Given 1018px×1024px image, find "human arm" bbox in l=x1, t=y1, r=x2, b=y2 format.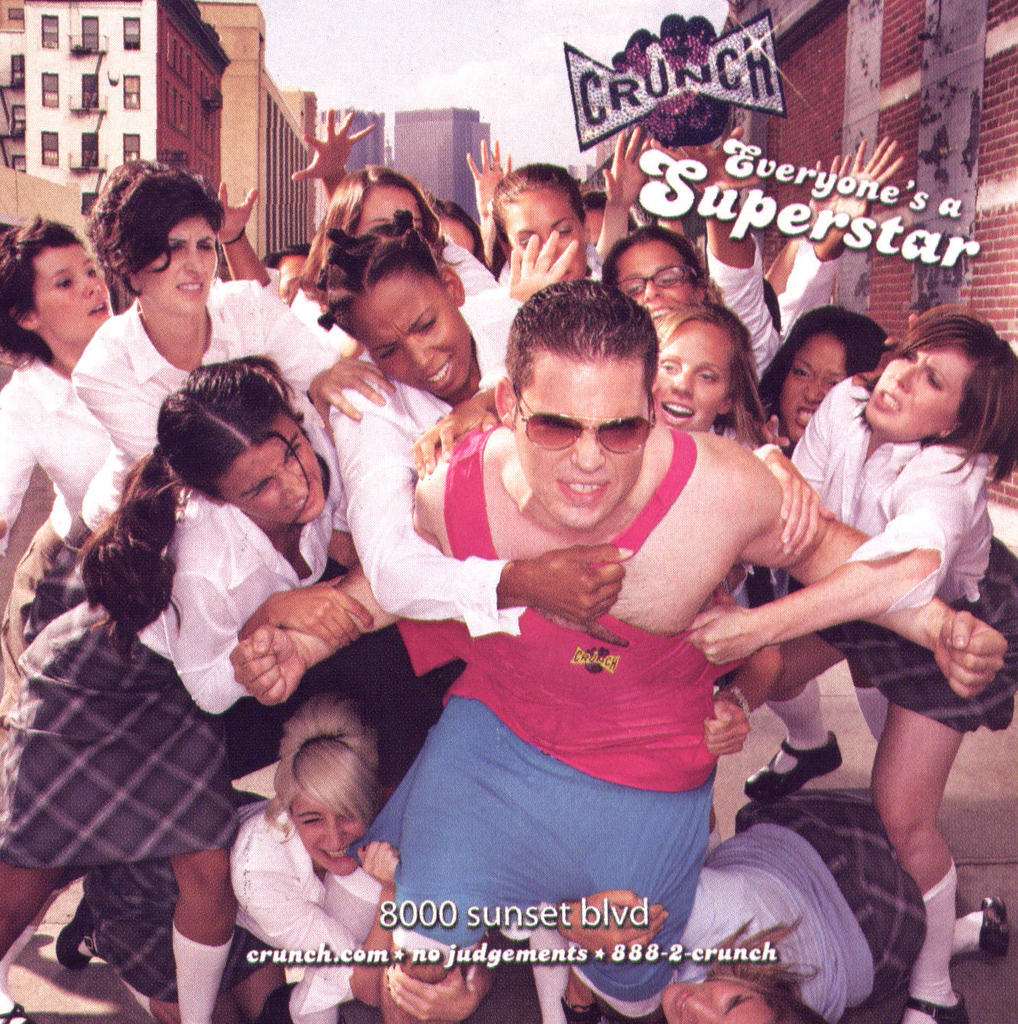
l=772, t=134, r=905, b=343.
